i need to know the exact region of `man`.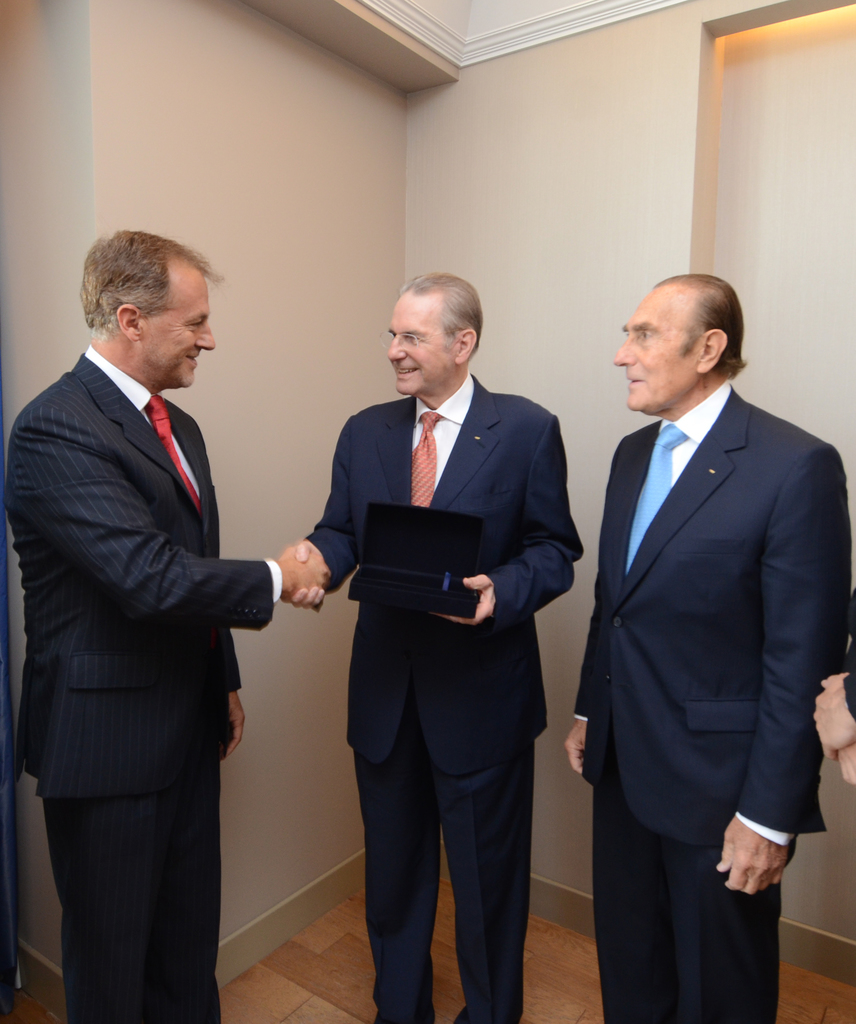
Region: pyautogui.locateOnScreen(286, 273, 586, 1023).
